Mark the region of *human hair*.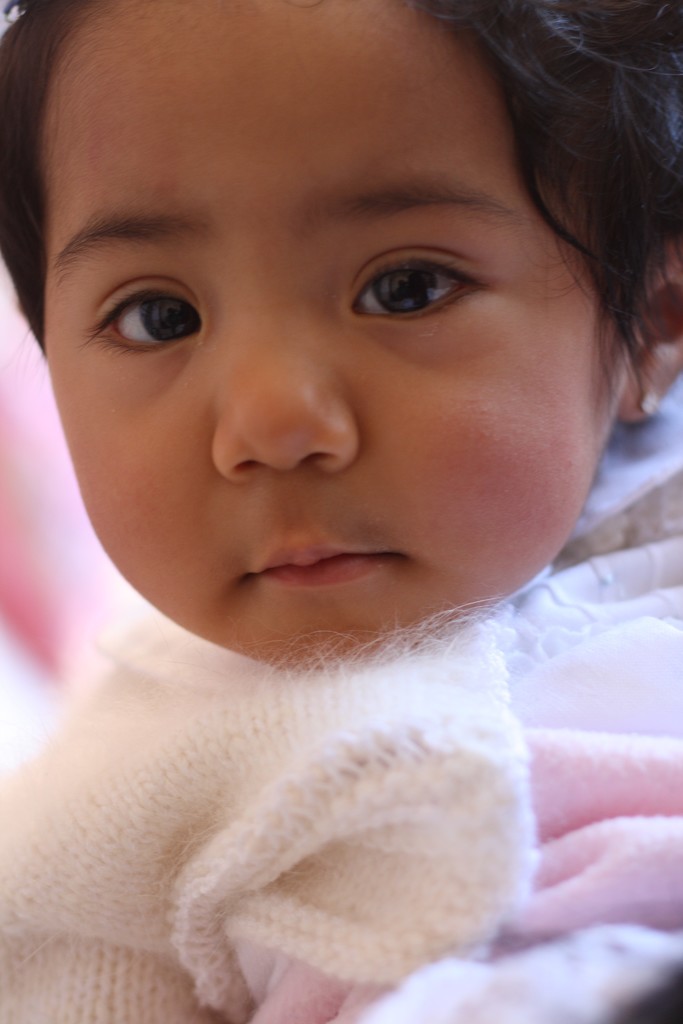
Region: <bbox>0, 10, 664, 402</bbox>.
